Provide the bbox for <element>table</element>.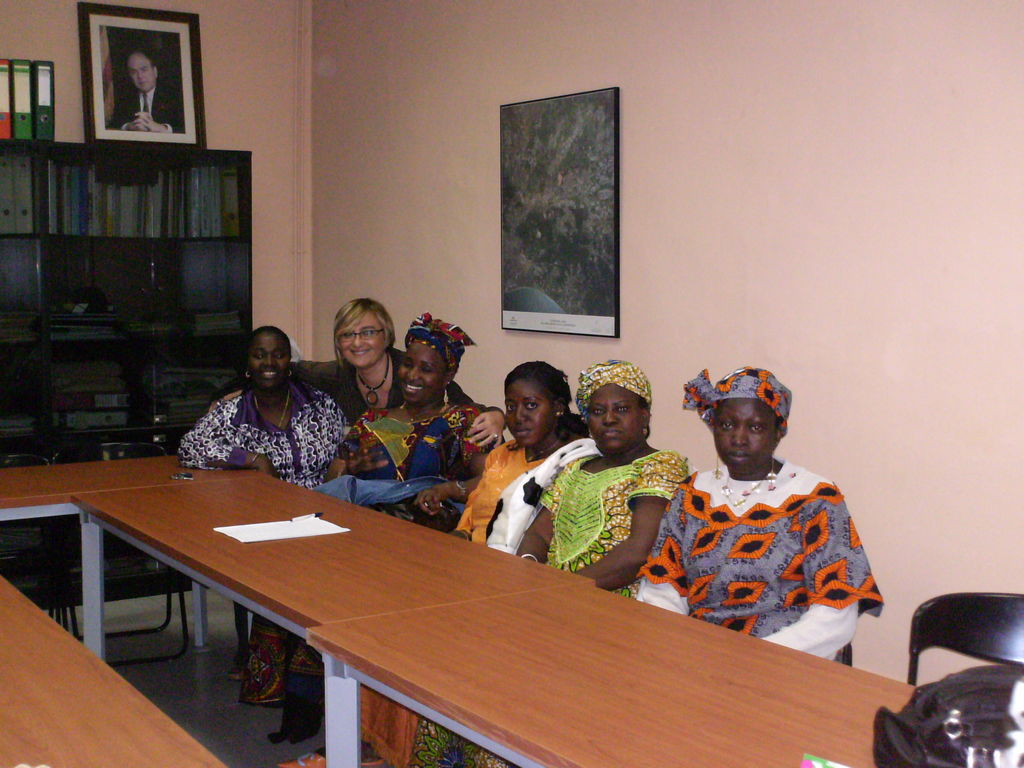
l=65, t=466, r=591, b=767.
